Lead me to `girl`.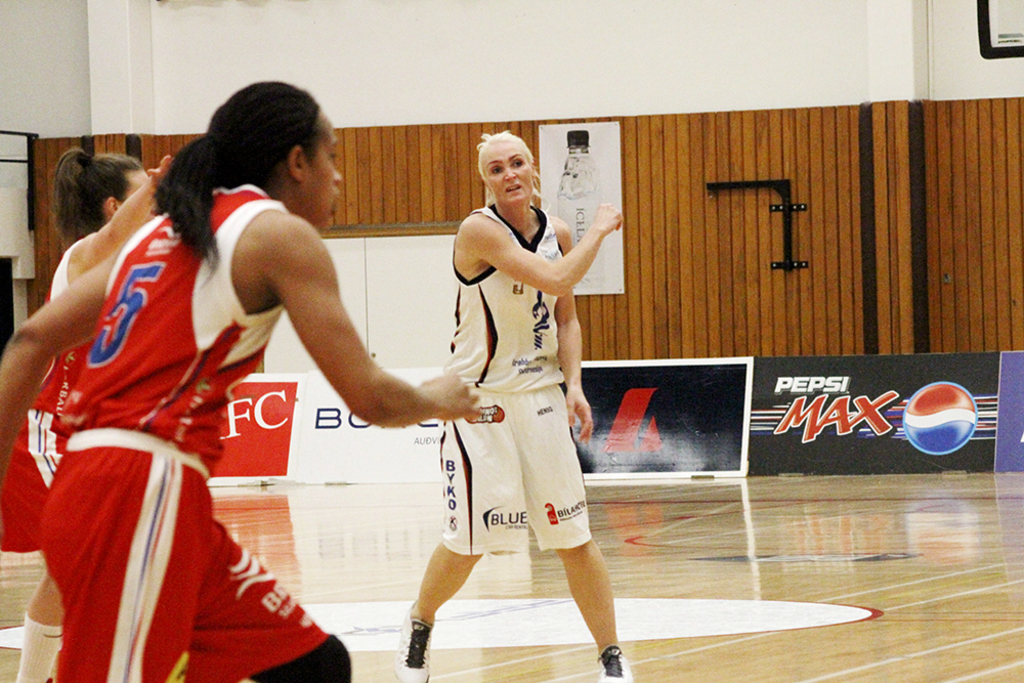
Lead to 0,146,173,682.
